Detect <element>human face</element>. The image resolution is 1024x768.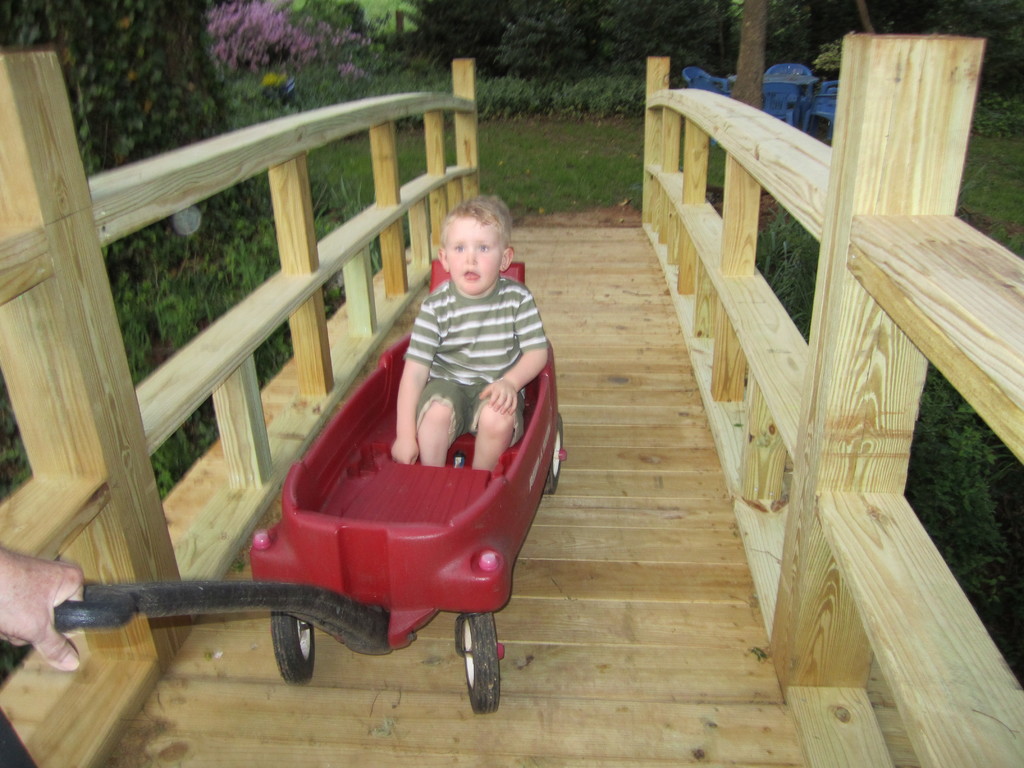
bbox=[445, 217, 505, 299].
